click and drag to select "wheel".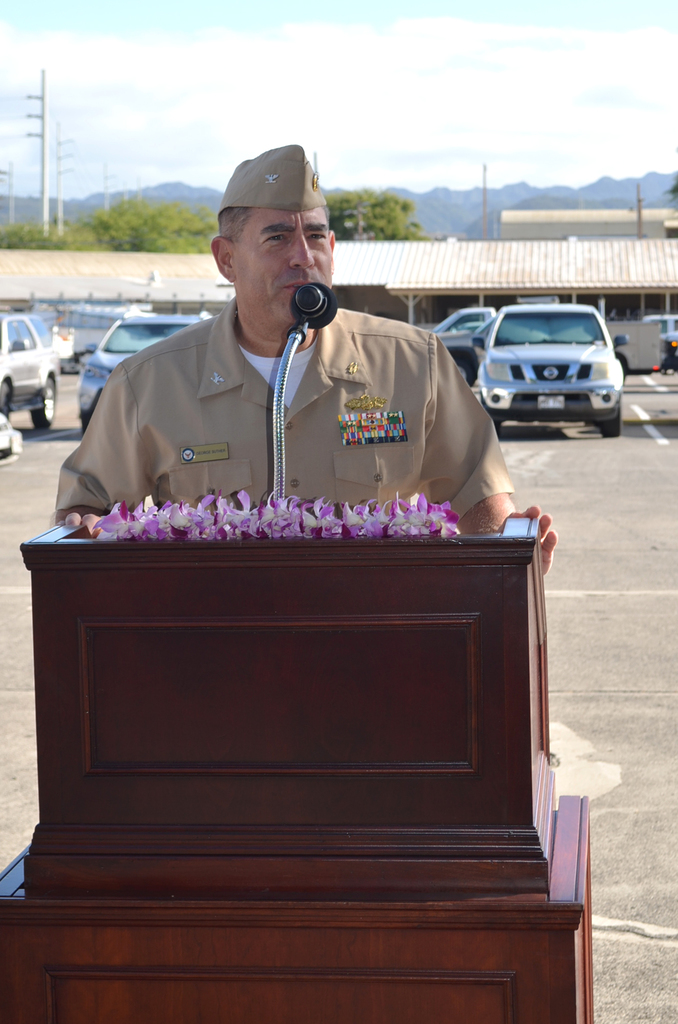
Selection: 2:383:14:419.
